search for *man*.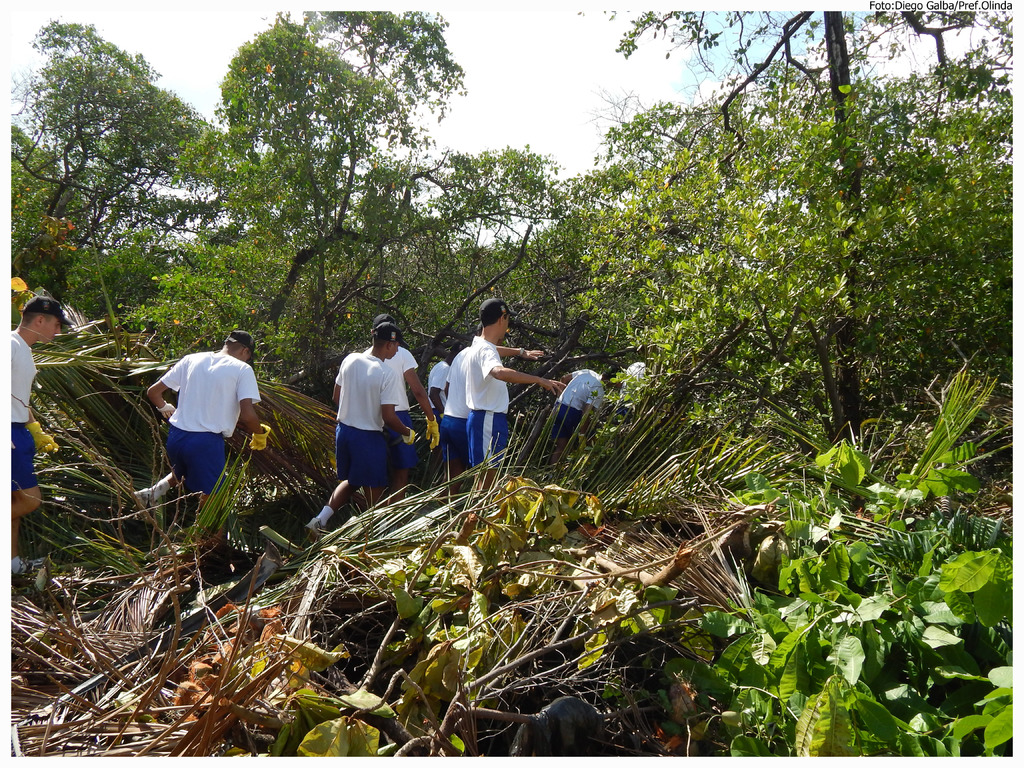
Found at [left=0, top=294, right=76, bottom=582].
